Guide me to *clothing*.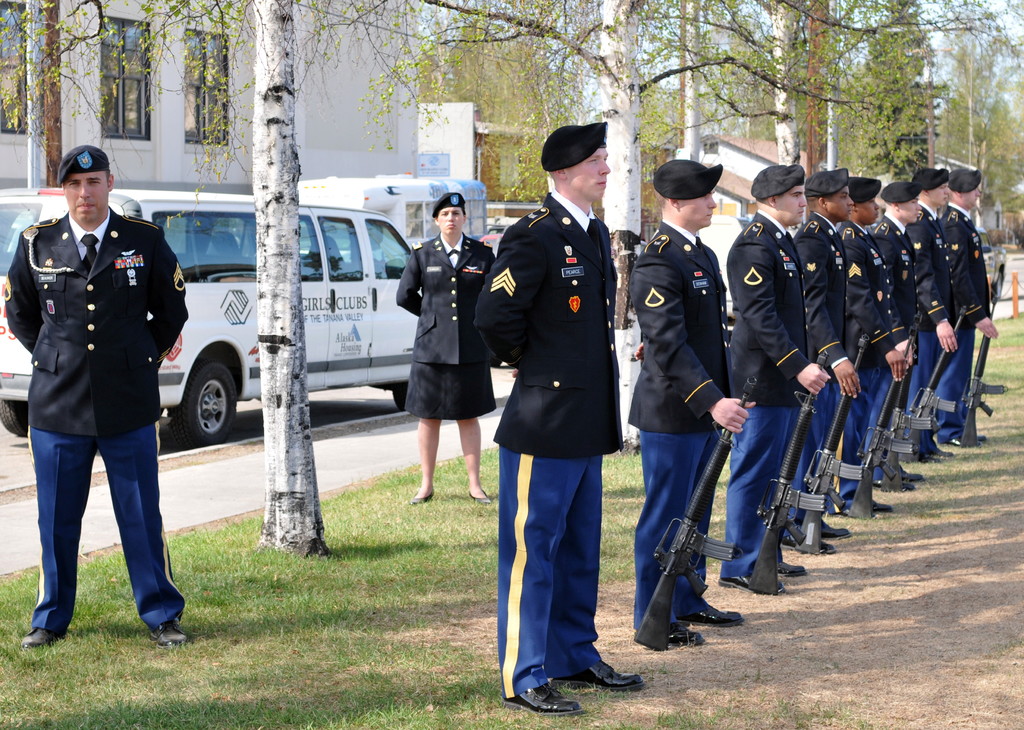
Guidance: [left=832, top=206, right=890, bottom=507].
